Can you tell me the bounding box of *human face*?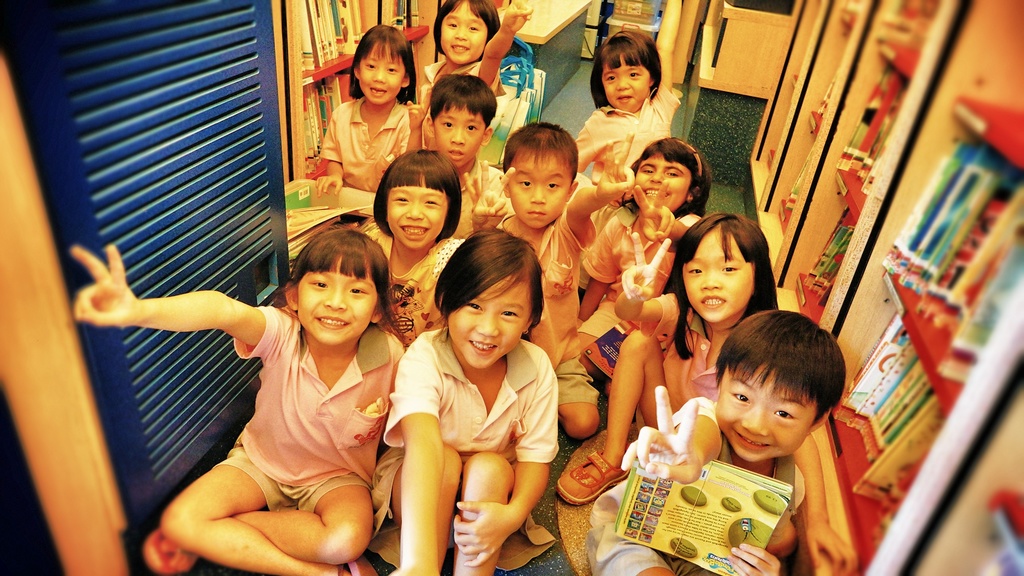
l=714, t=360, r=818, b=464.
